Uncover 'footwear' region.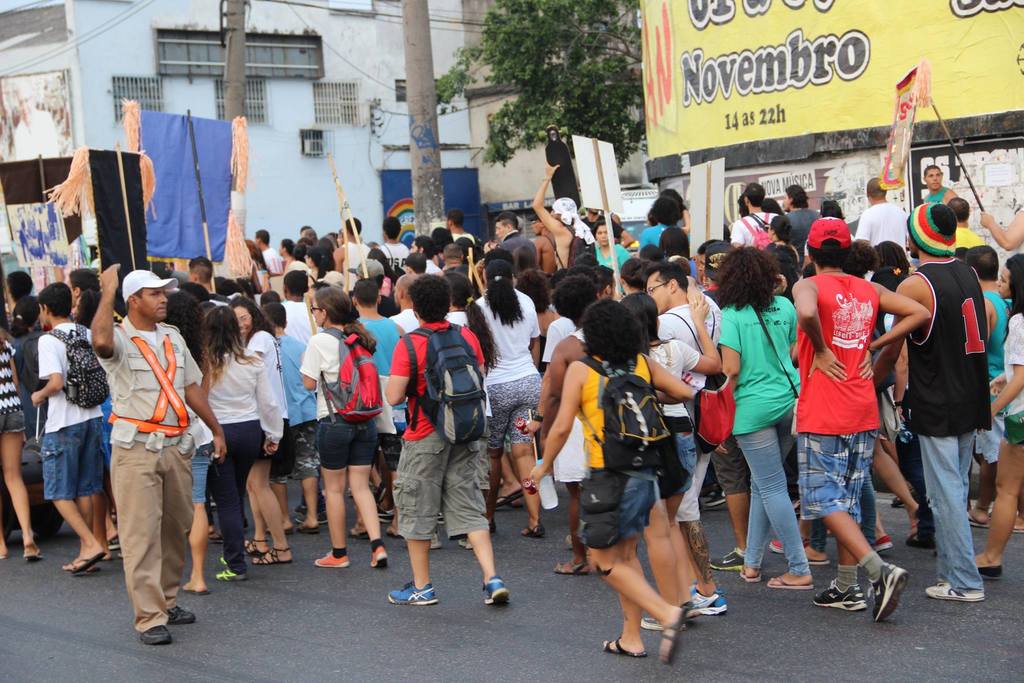
Uncovered: {"x1": 300, "y1": 513, "x2": 322, "y2": 527}.
